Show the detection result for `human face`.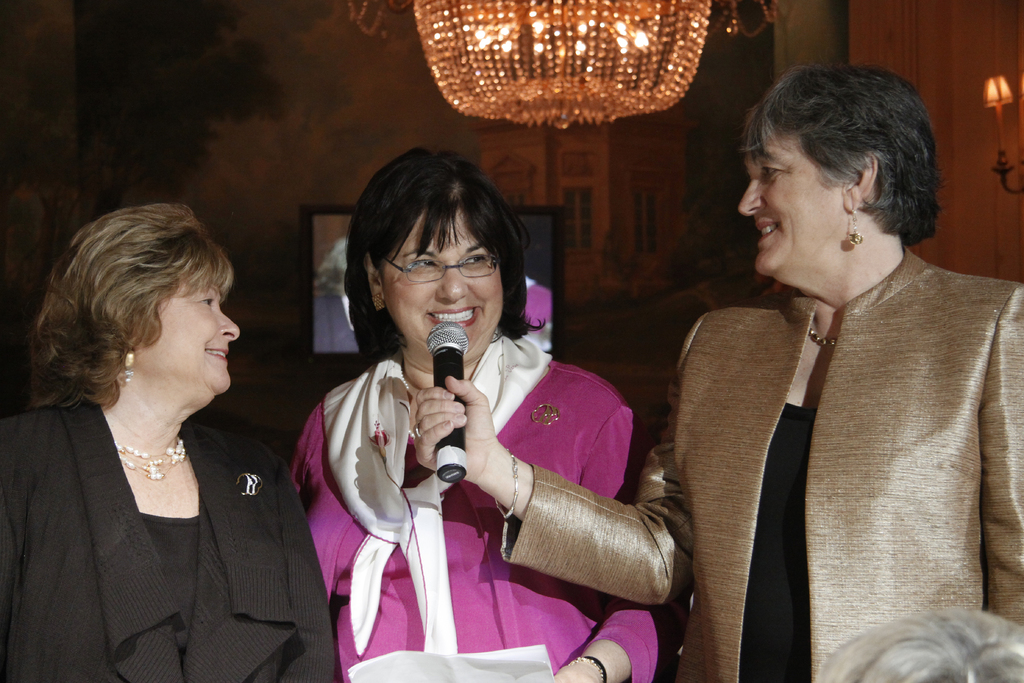
136 279 241 393.
